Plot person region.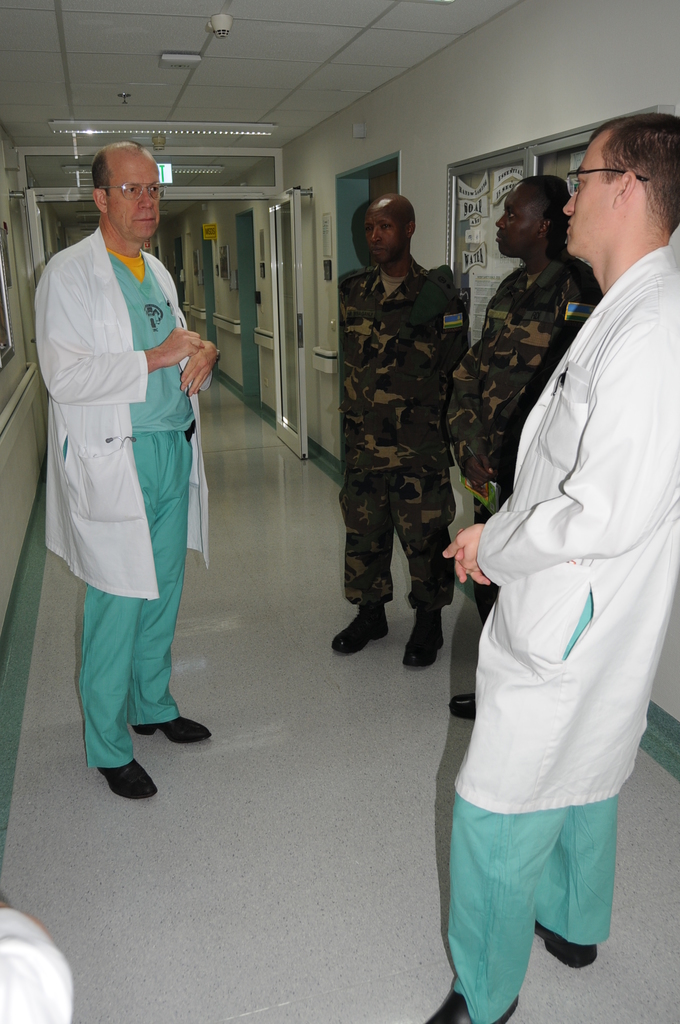
Plotted at box=[328, 192, 474, 662].
